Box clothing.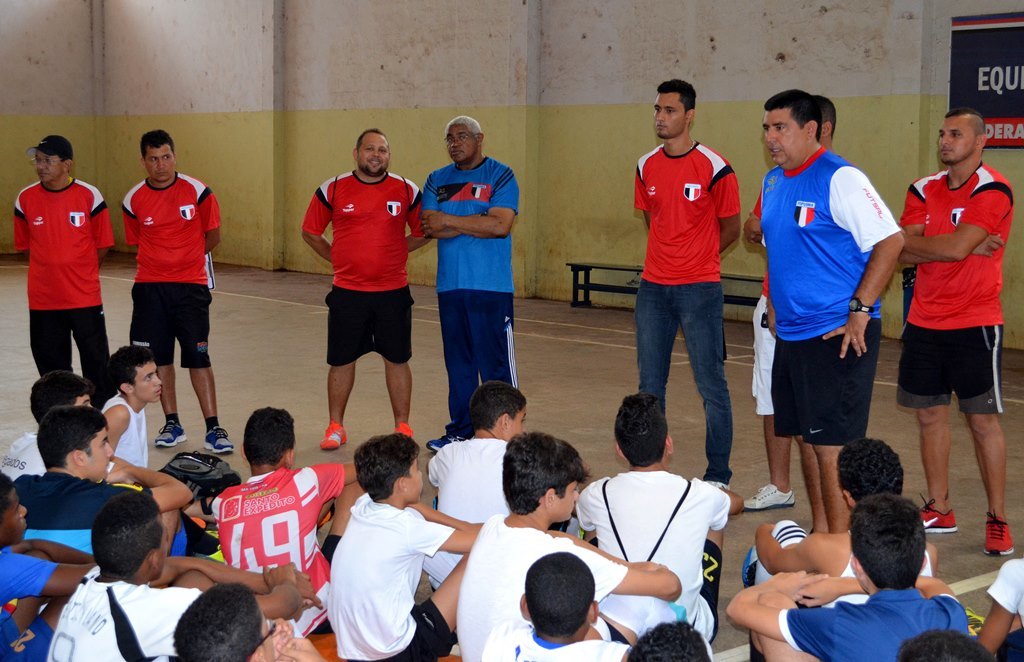
crop(570, 470, 731, 646).
